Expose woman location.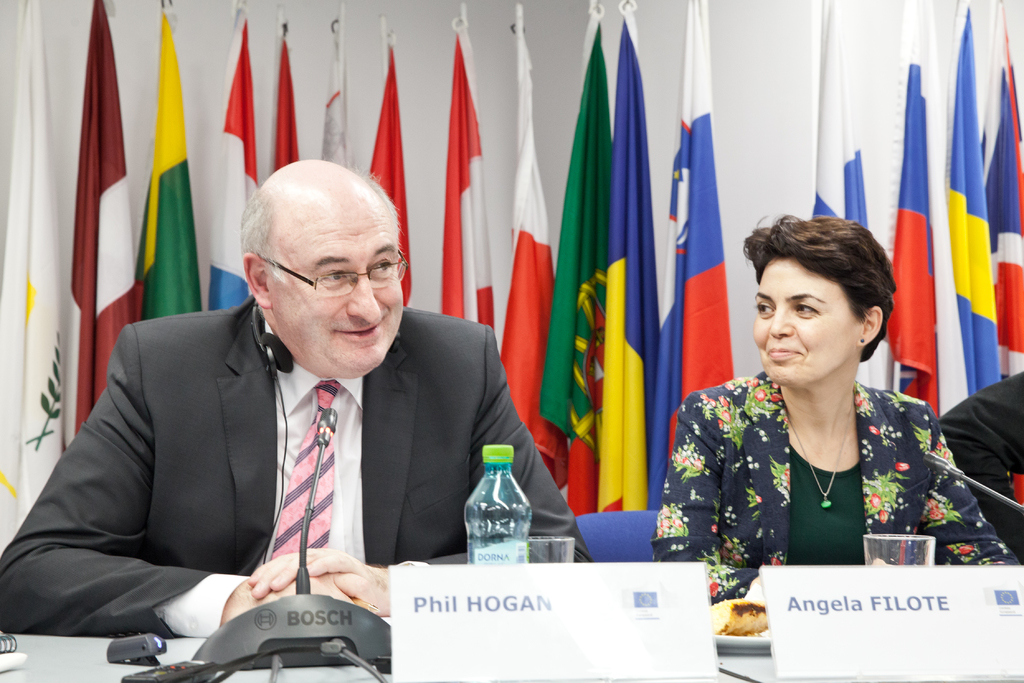
Exposed at <bbox>658, 217, 1007, 577</bbox>.
